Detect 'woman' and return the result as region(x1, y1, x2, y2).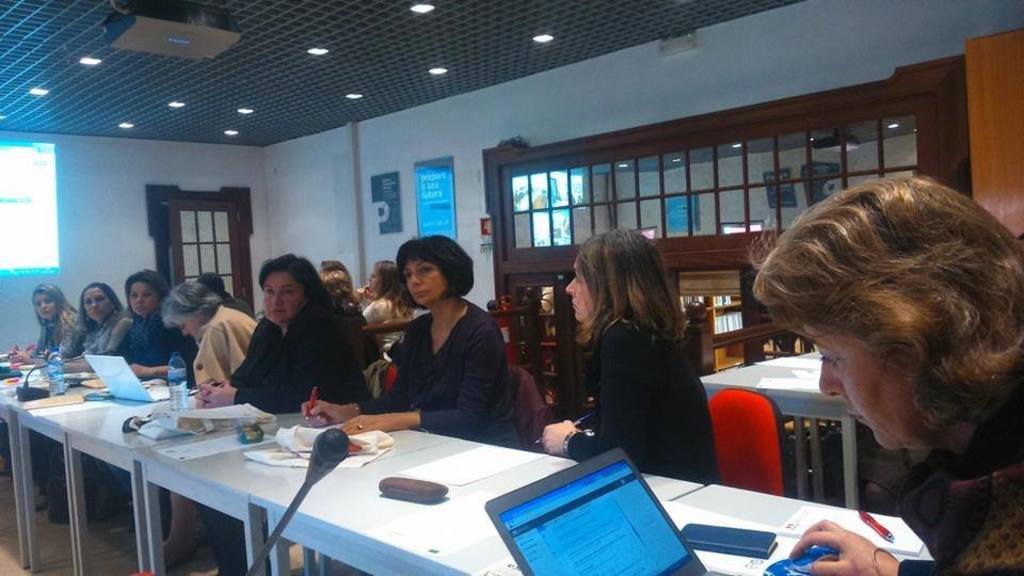
region(321, 267, 370, 330).
